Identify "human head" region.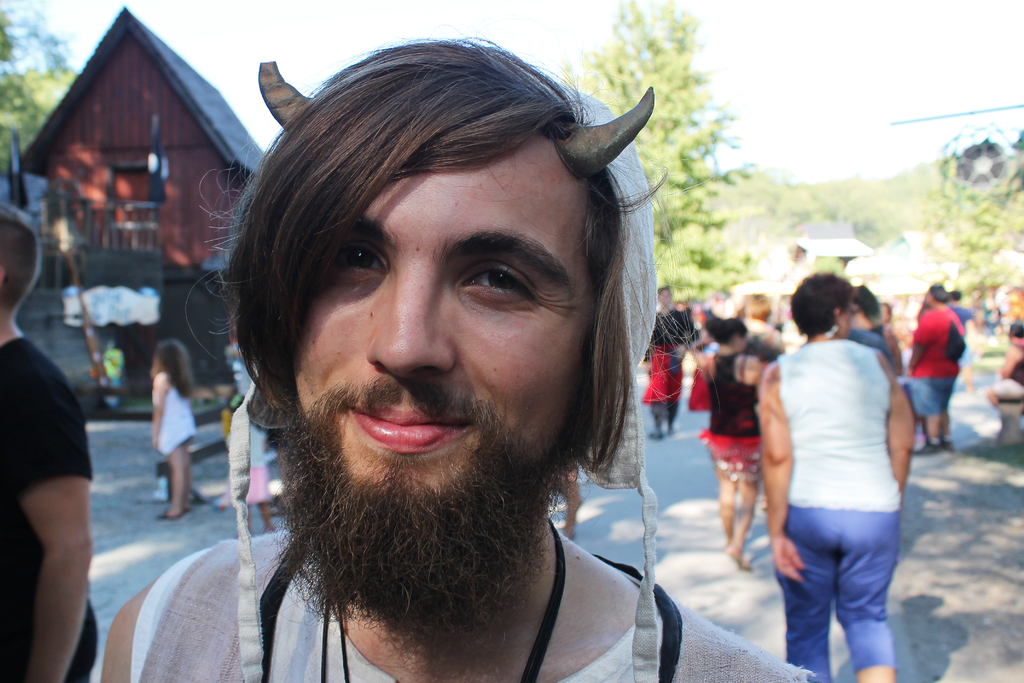
Region: [left=0, top=201, right=44, bottom=320].
